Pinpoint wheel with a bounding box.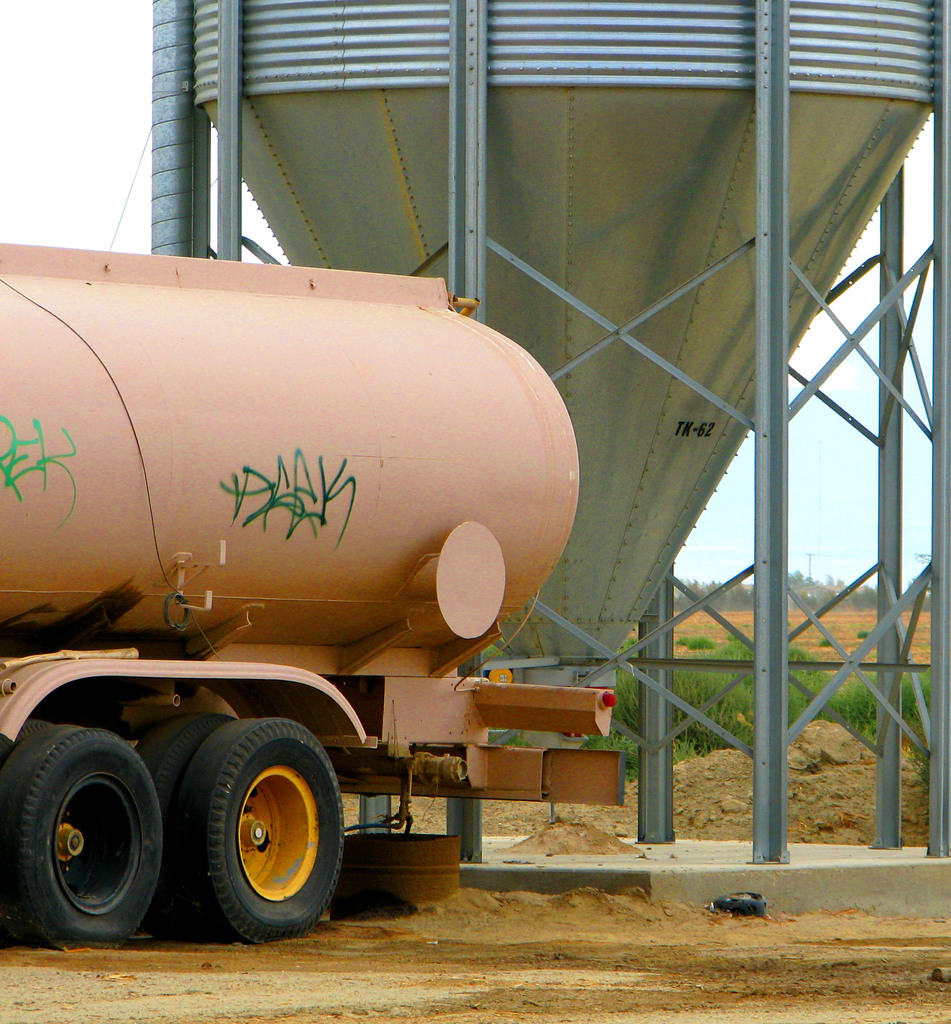
region(138, 712, 236, 797).
